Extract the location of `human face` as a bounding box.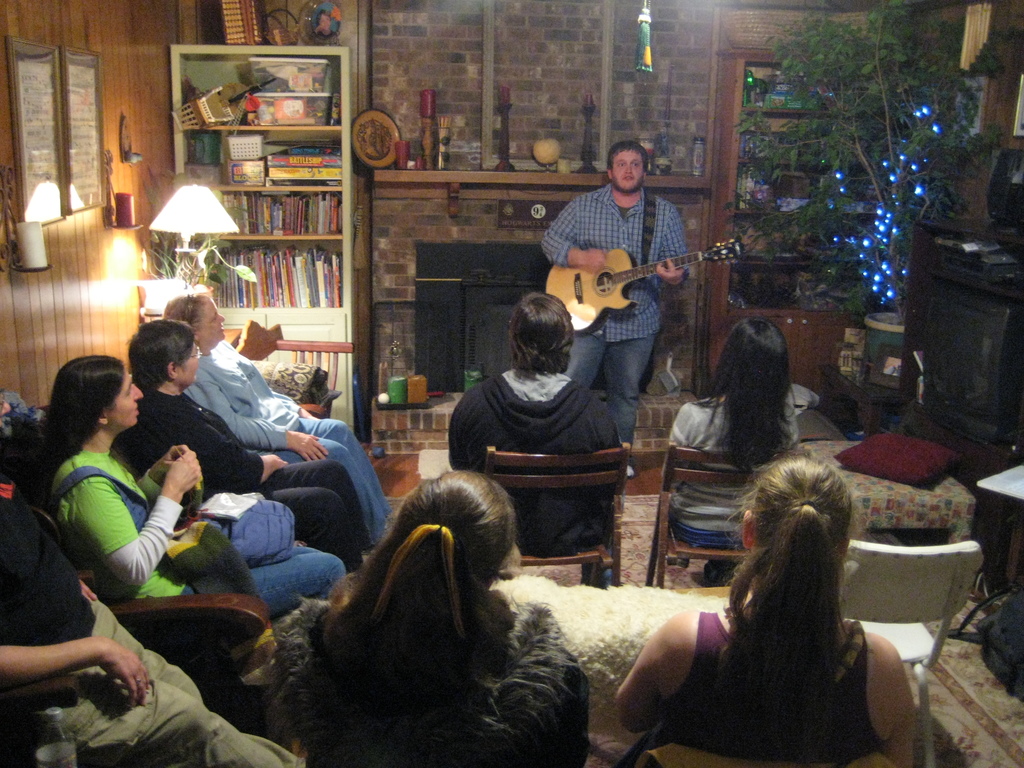
bbox=[608, 151, 641, 188].
